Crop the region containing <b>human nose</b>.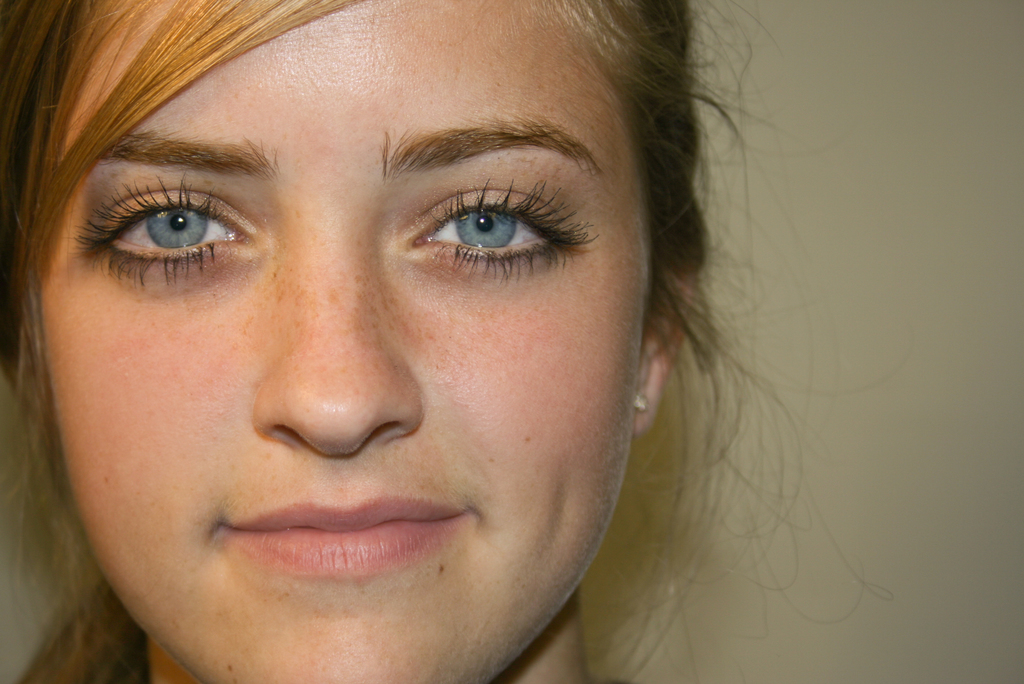
Crop region: [left=257, top=268, right=421, bottom=452].
